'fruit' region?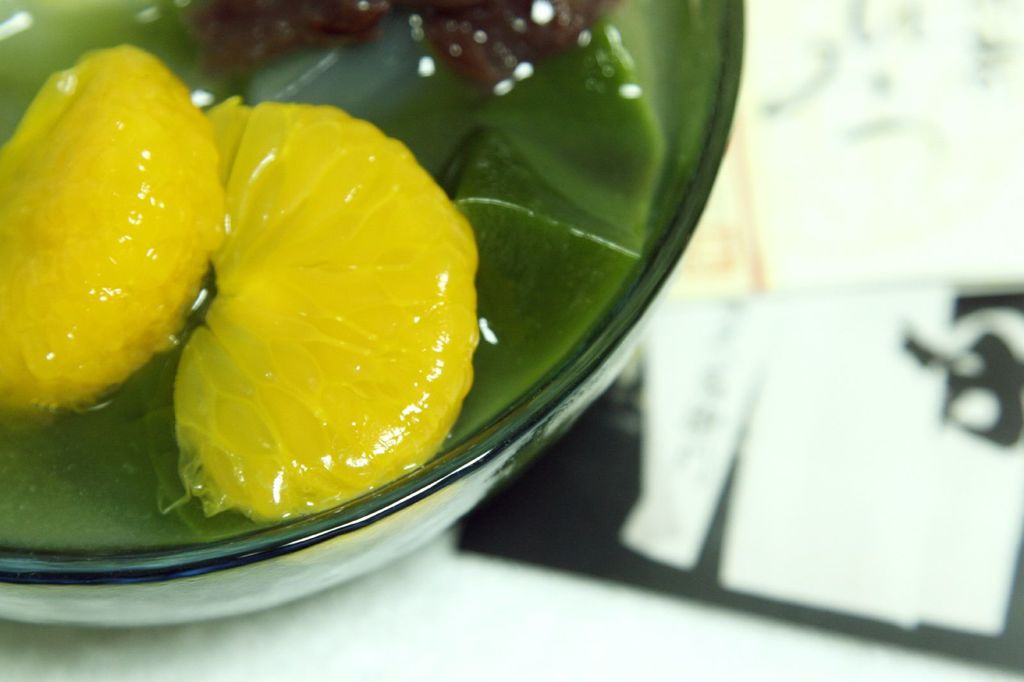
[x1=5, y1=30, x2=220, y2=422]
